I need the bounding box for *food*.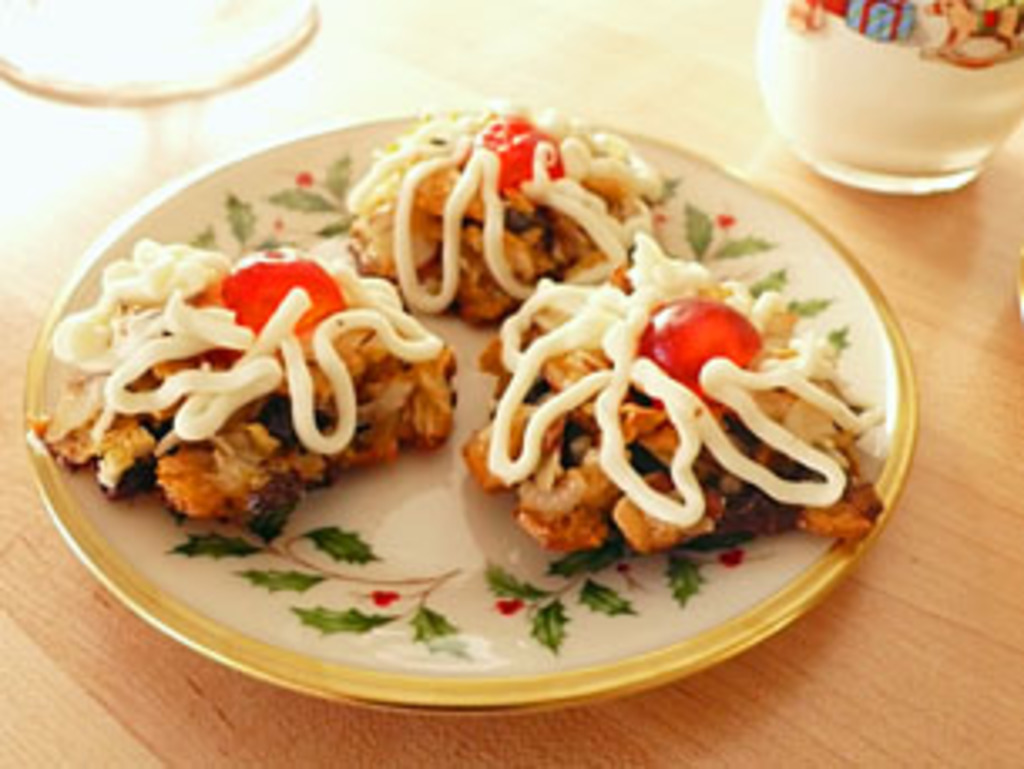
Here it is: box(40, 205, 453, 541).
